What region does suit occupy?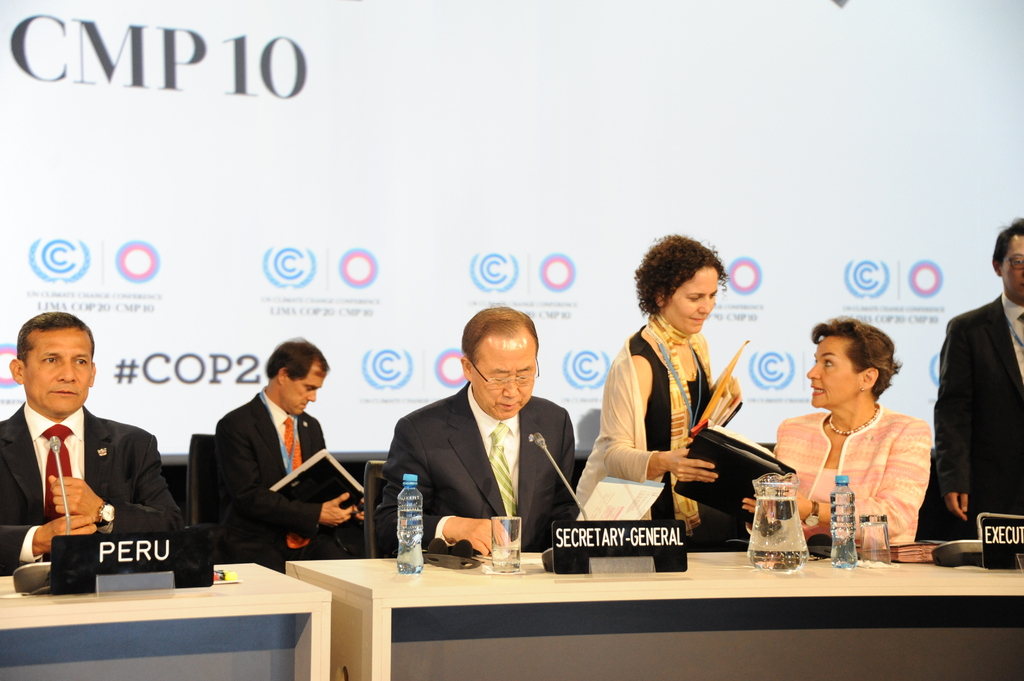
crop(0, 397, 184, 577).
